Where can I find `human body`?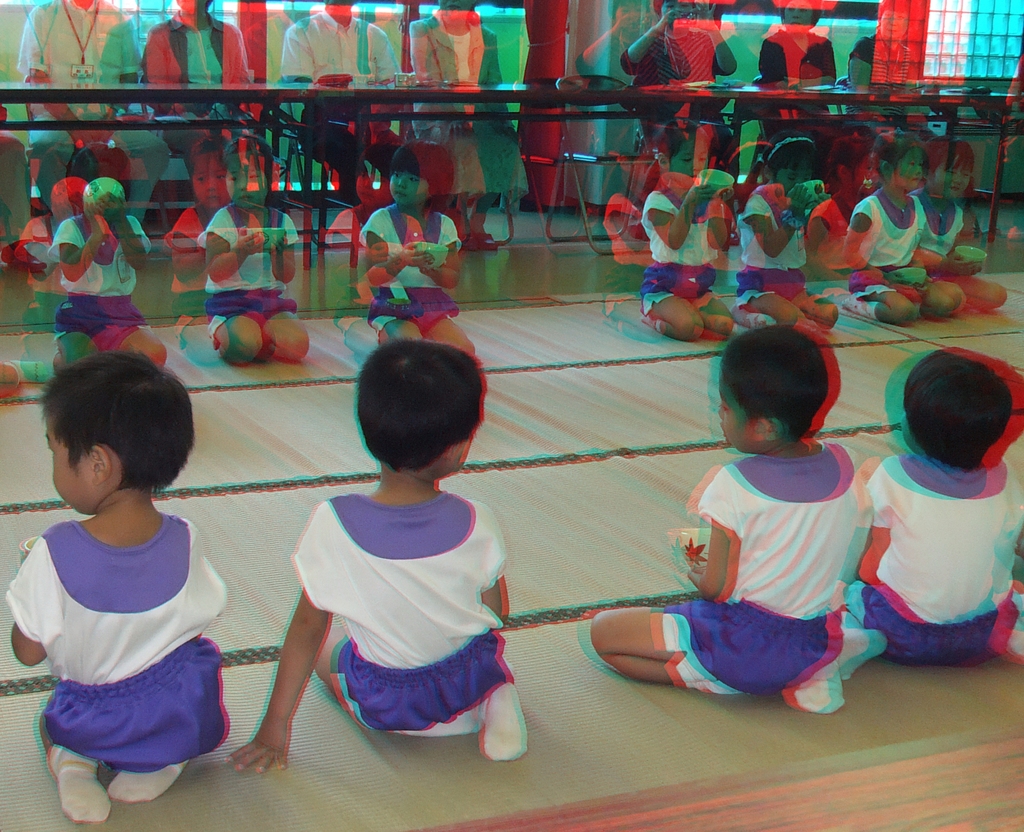
You can find it at rect(202, 127, 308, 371).
